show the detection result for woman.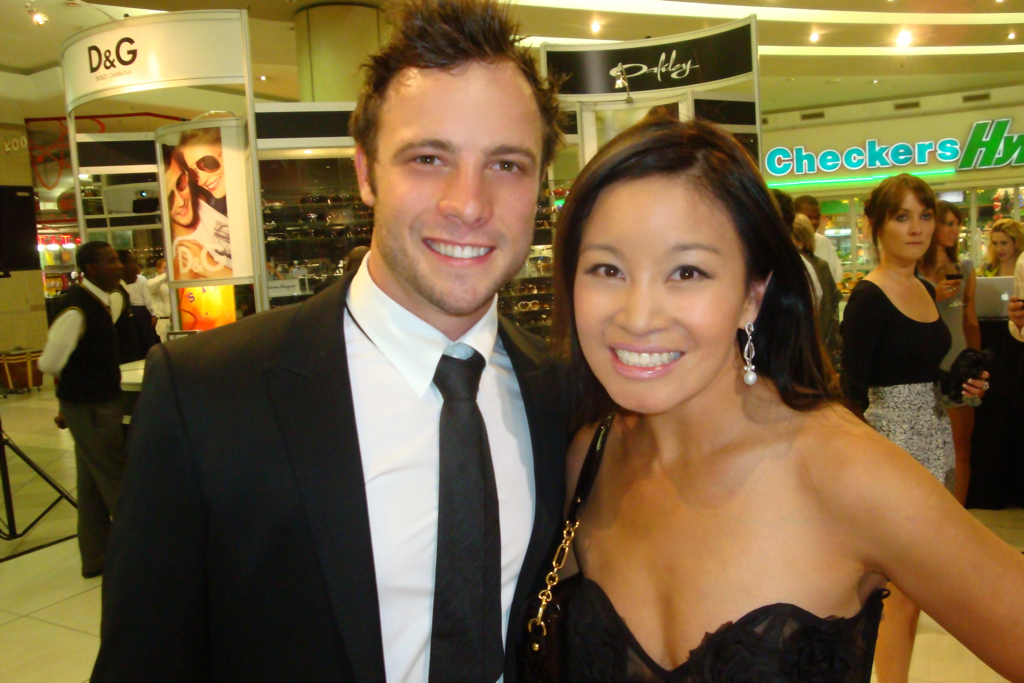
<box>920,198,983,505</box>.
